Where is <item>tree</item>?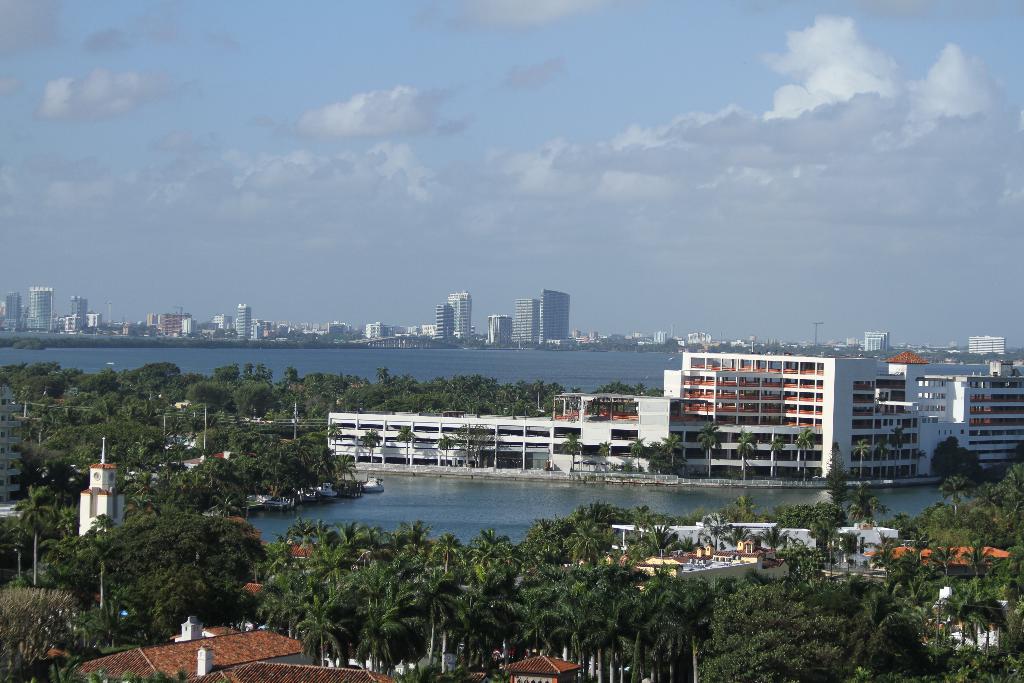
{"x1": 236, "y1": 431, "x2": 307, "y2": 498}.
